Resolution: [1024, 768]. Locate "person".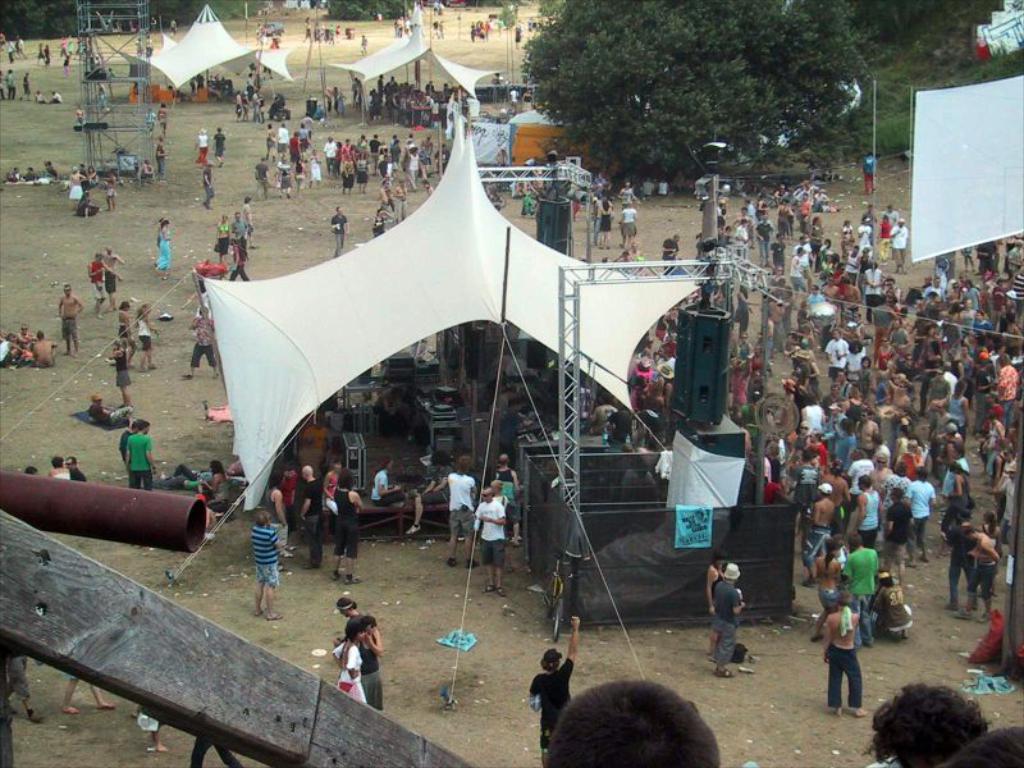
196,122,207,170.
